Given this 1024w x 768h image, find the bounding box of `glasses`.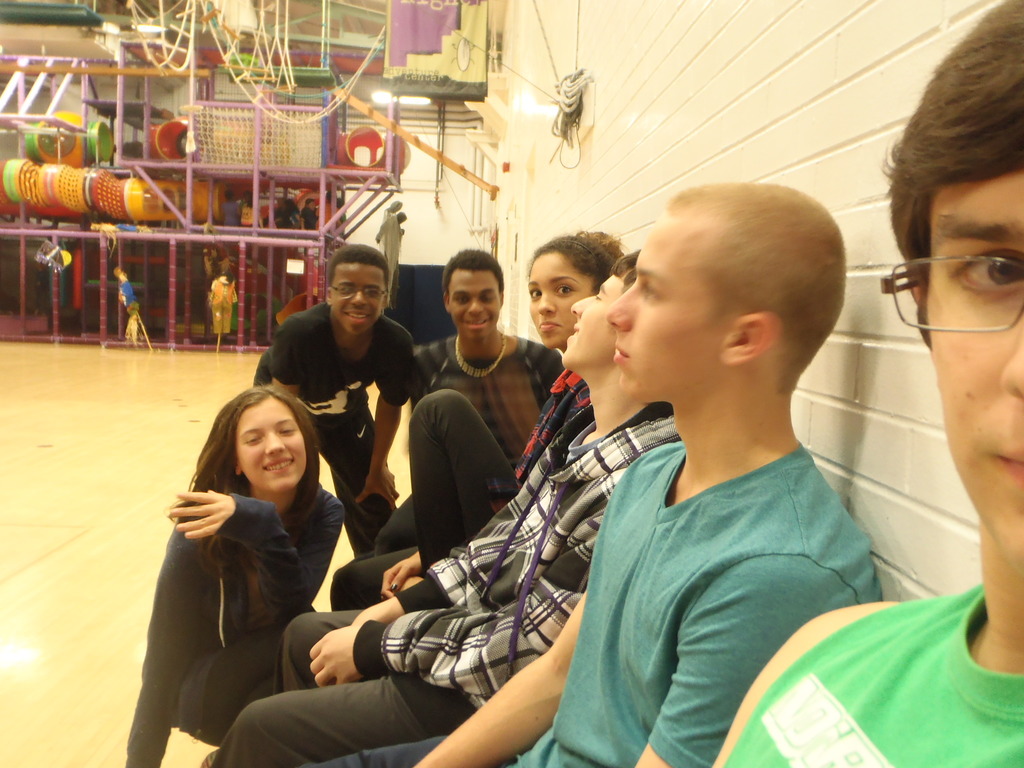
select_region(877, 257, 1023, 333).
